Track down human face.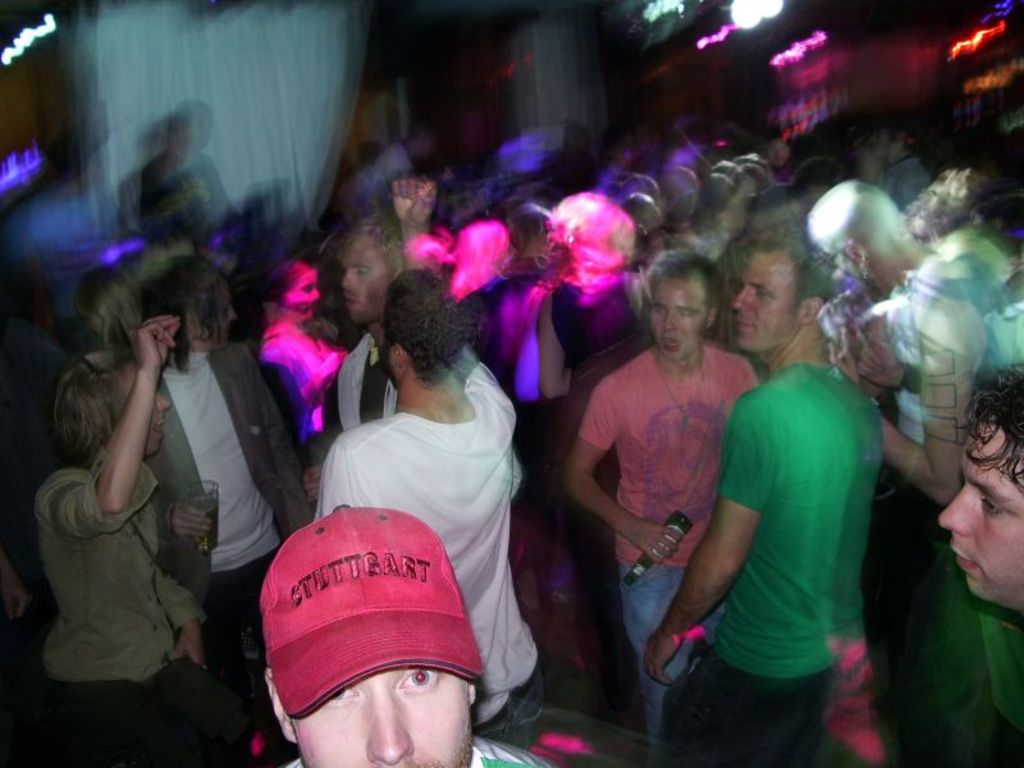
Tracked to <bbox>296, 666, 471, 767</bbox>.
